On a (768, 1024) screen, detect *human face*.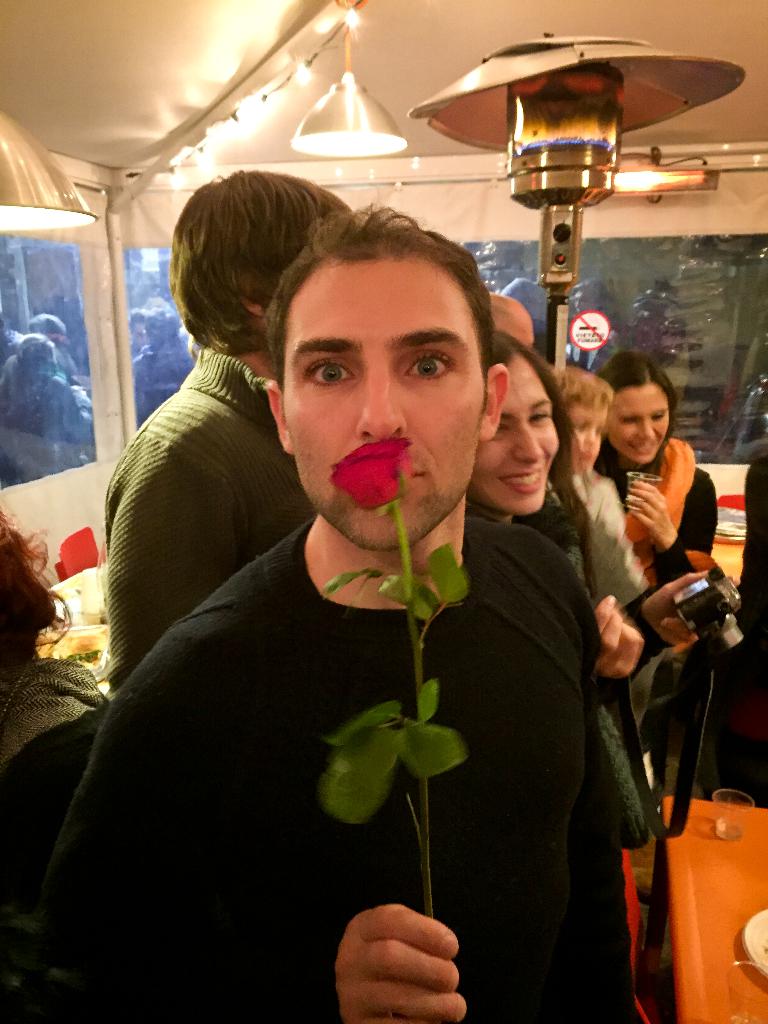
box=[284, 259, 486, 545].
